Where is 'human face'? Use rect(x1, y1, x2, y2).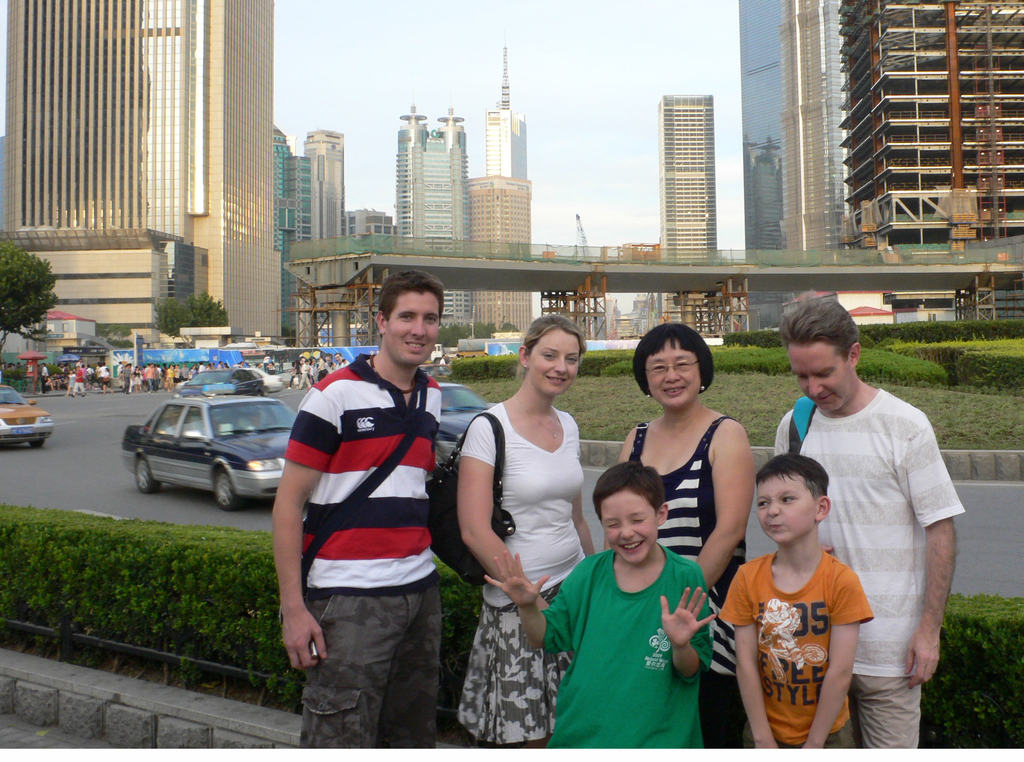
rect(389, 296, 439, 361).
